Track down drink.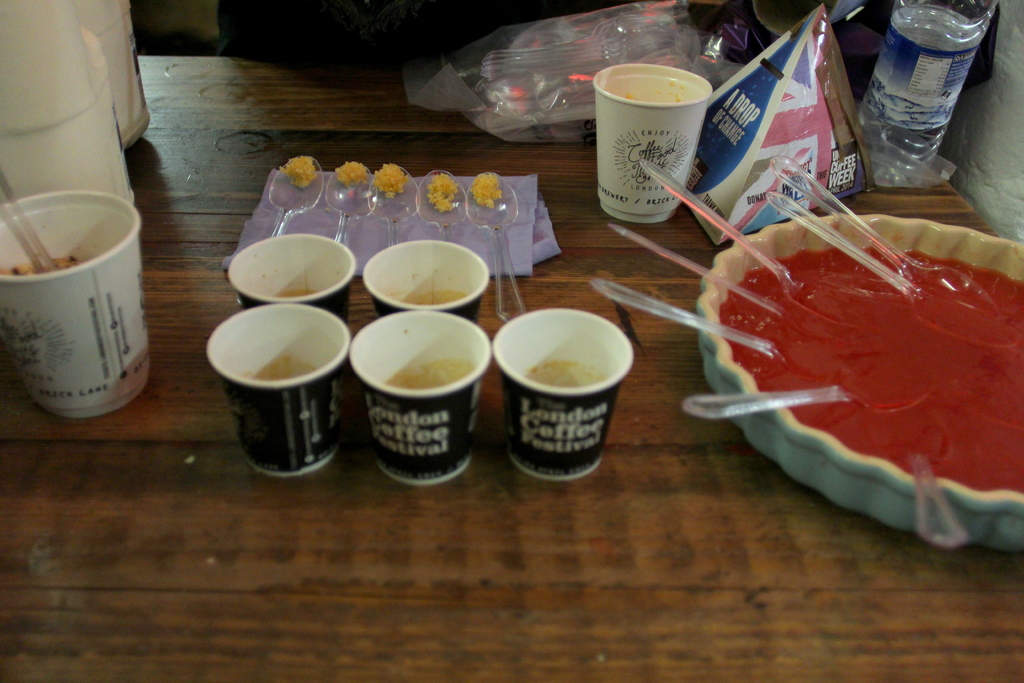
Tracked to [381,369,461,386].
